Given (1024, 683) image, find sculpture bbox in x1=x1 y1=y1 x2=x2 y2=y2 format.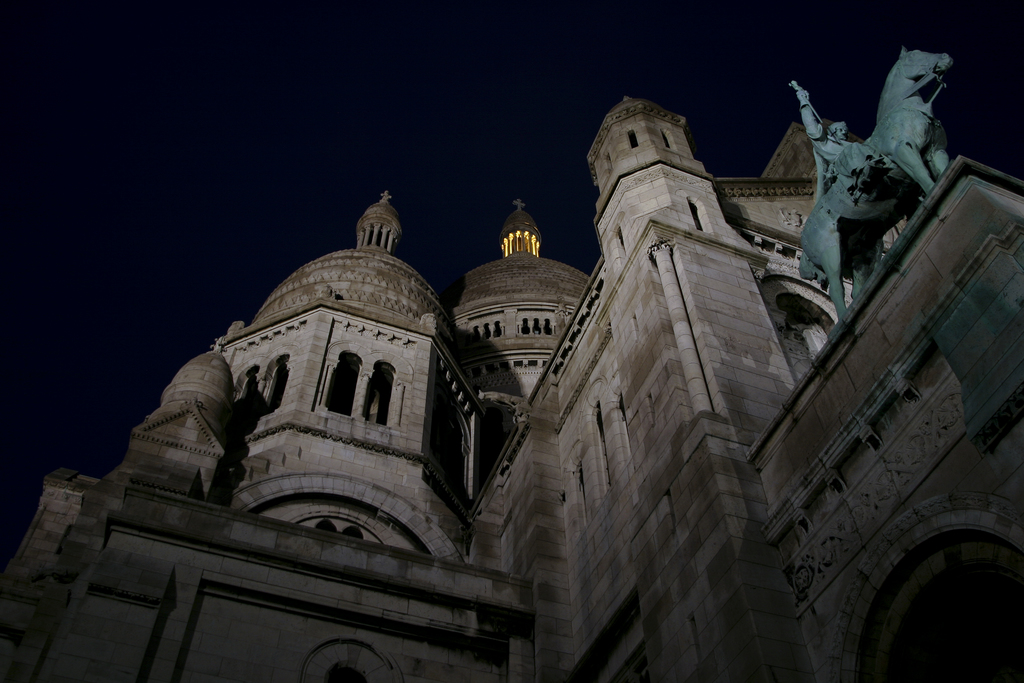
x1=810 y1=31 x2=967 y2=271.
